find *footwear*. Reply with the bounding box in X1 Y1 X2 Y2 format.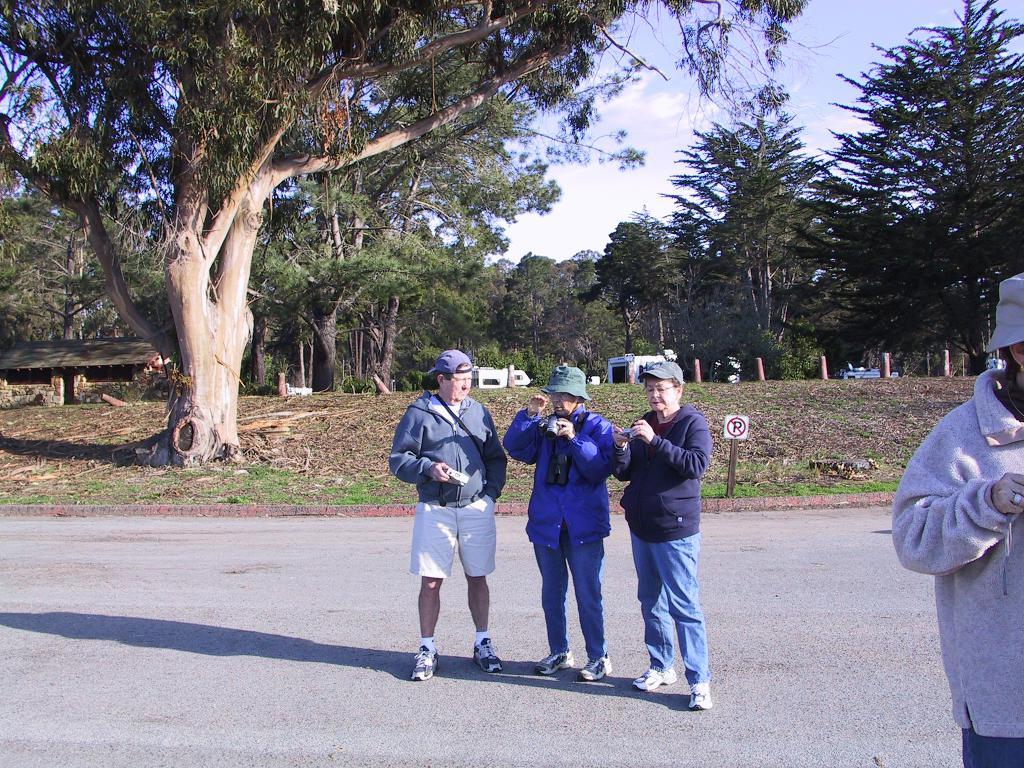
536 647 578 674.
